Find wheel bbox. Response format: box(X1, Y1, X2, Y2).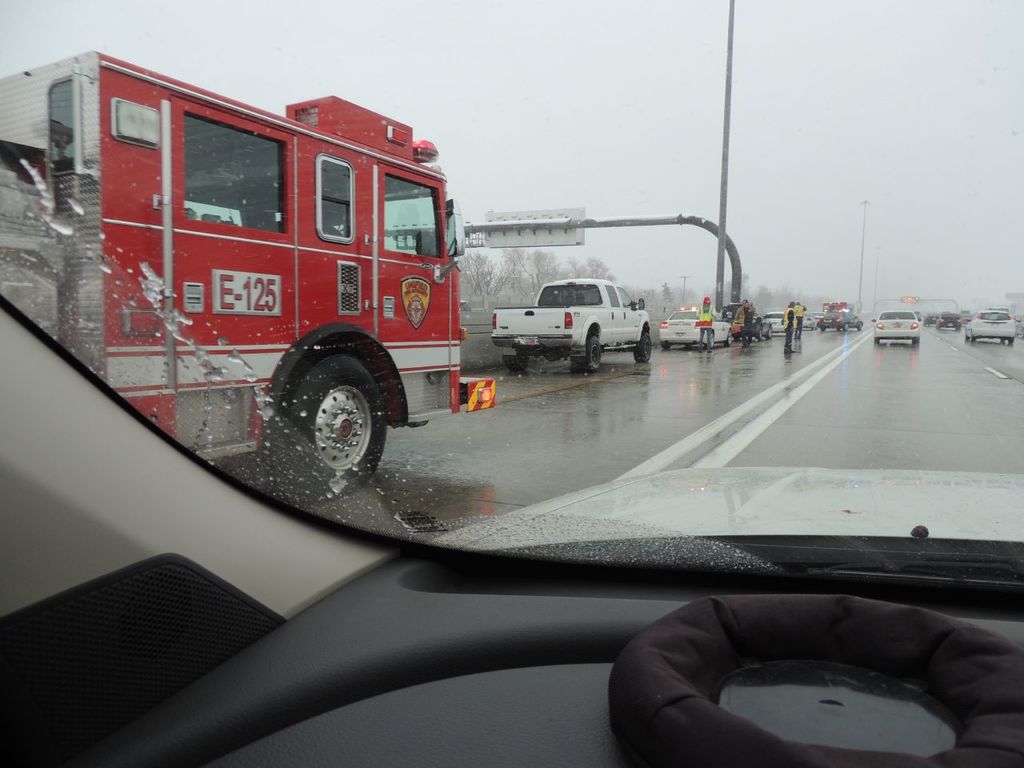
box(758, 326, 762, 340).
